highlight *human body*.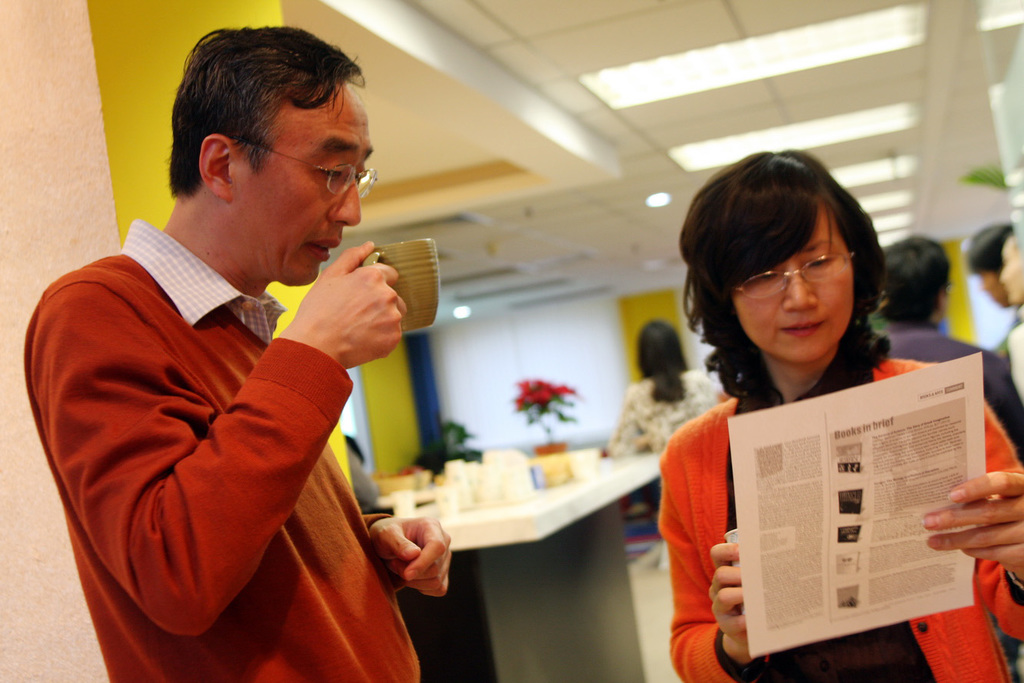
Highlighted region: 33 35 496 682.
